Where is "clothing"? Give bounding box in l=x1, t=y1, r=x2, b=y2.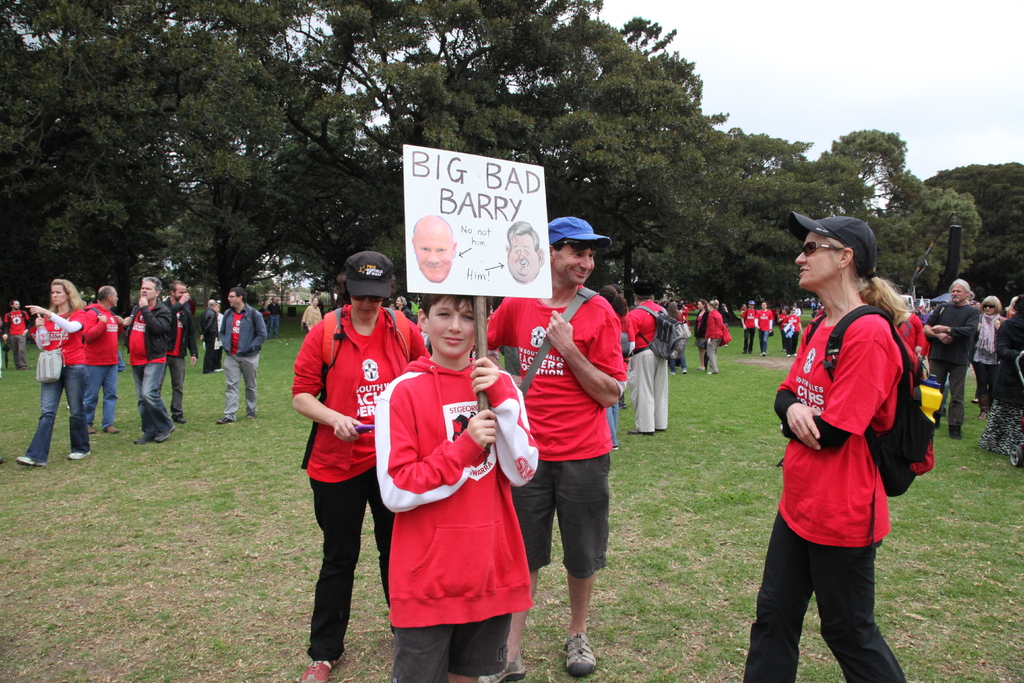
l=123, t=303, r=173, b=436.
